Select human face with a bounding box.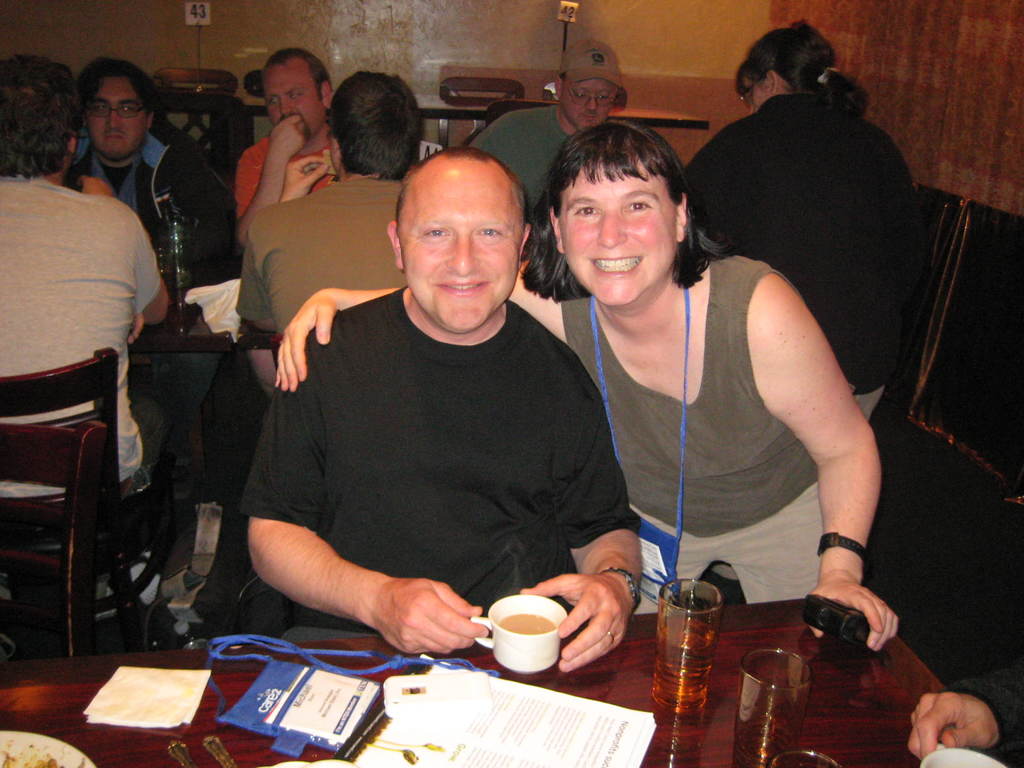
{"left": 558, "top": 74, "right": 611, "bottom": 132}.
